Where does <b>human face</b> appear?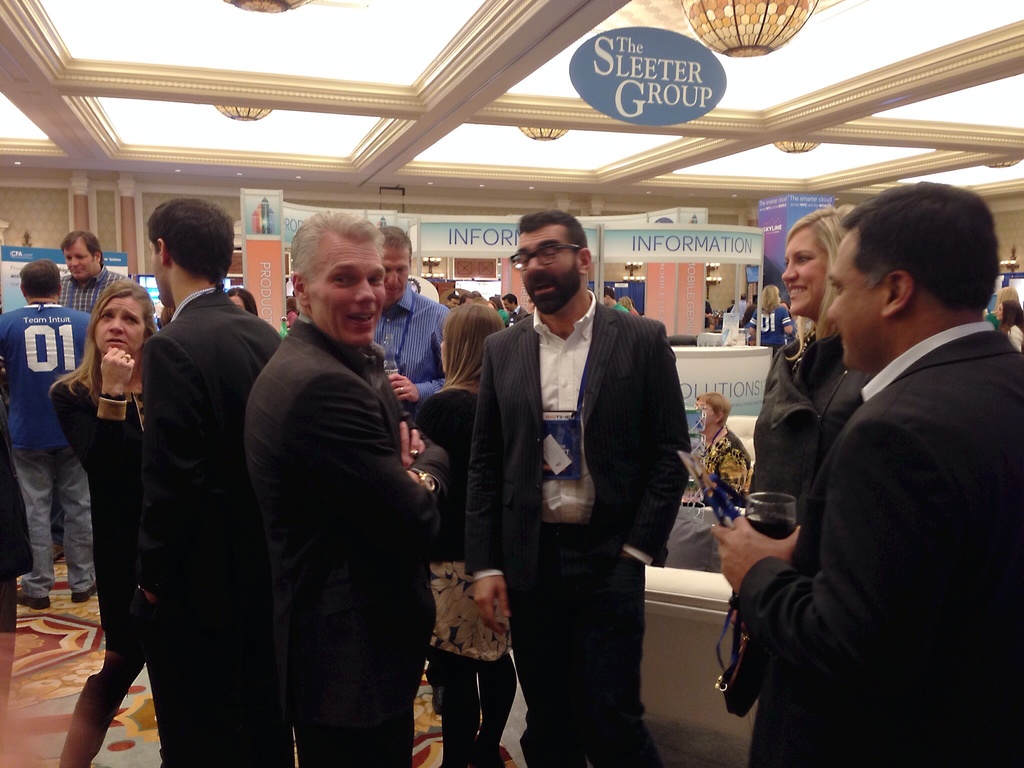
Appears at bbox=[65, 243, 97, 283].
